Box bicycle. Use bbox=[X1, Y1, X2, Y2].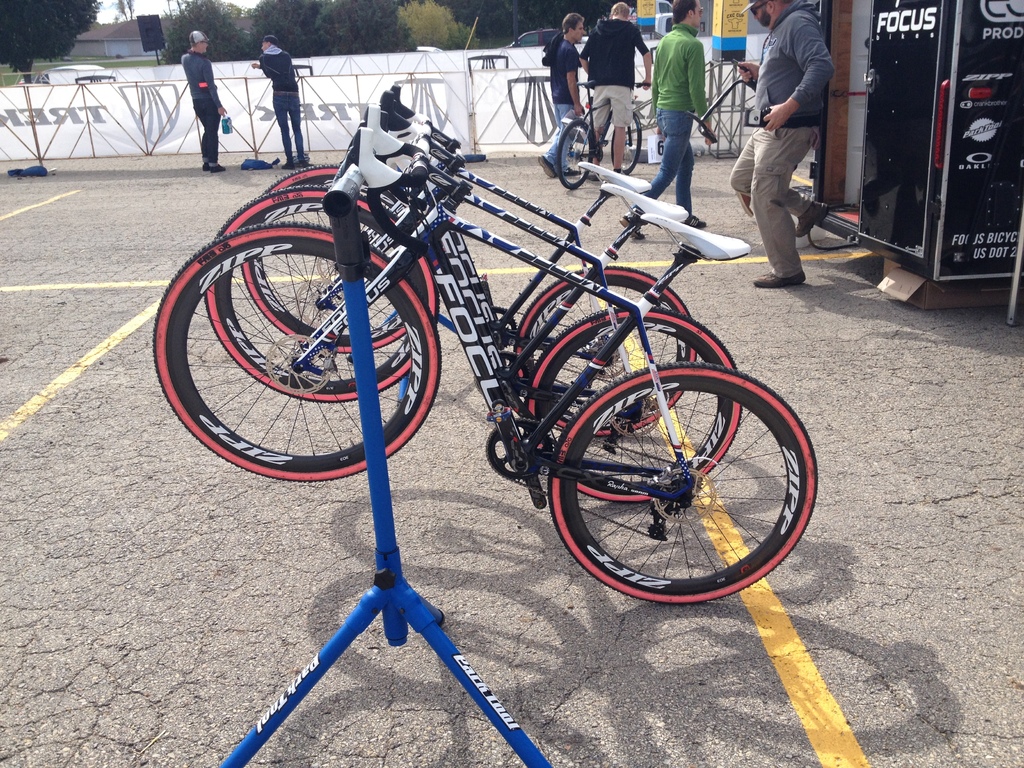
bbox=[553, 80, 652, 188].
